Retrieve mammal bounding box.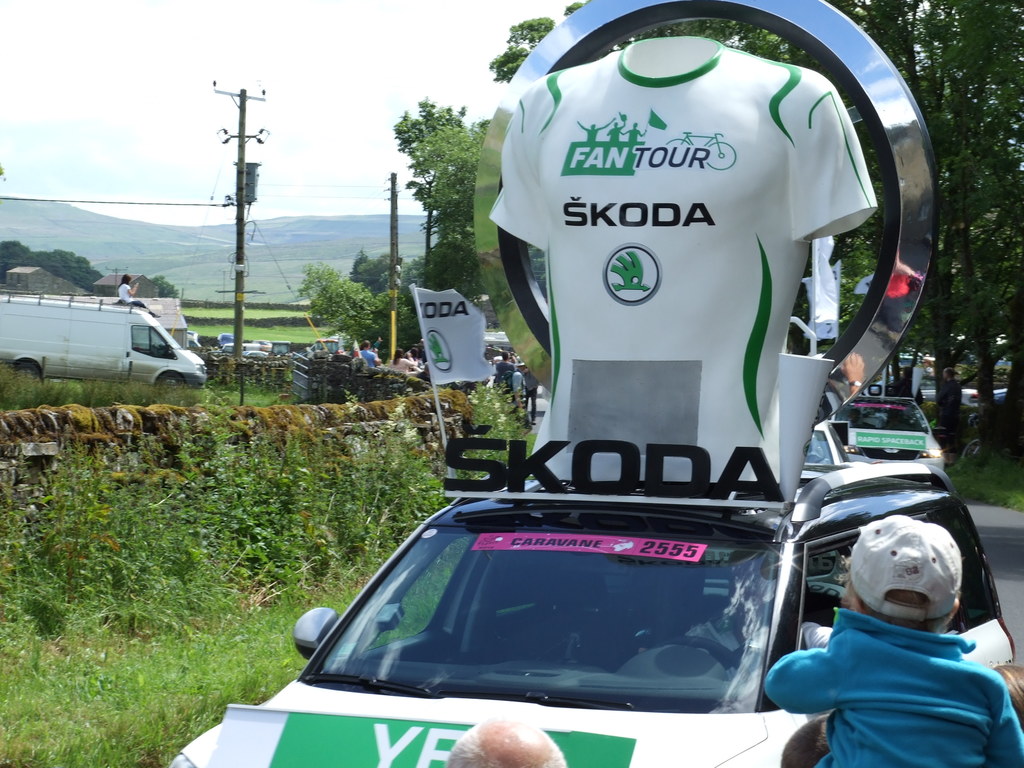
Bounding box: region(386, 346, 417, 374).
